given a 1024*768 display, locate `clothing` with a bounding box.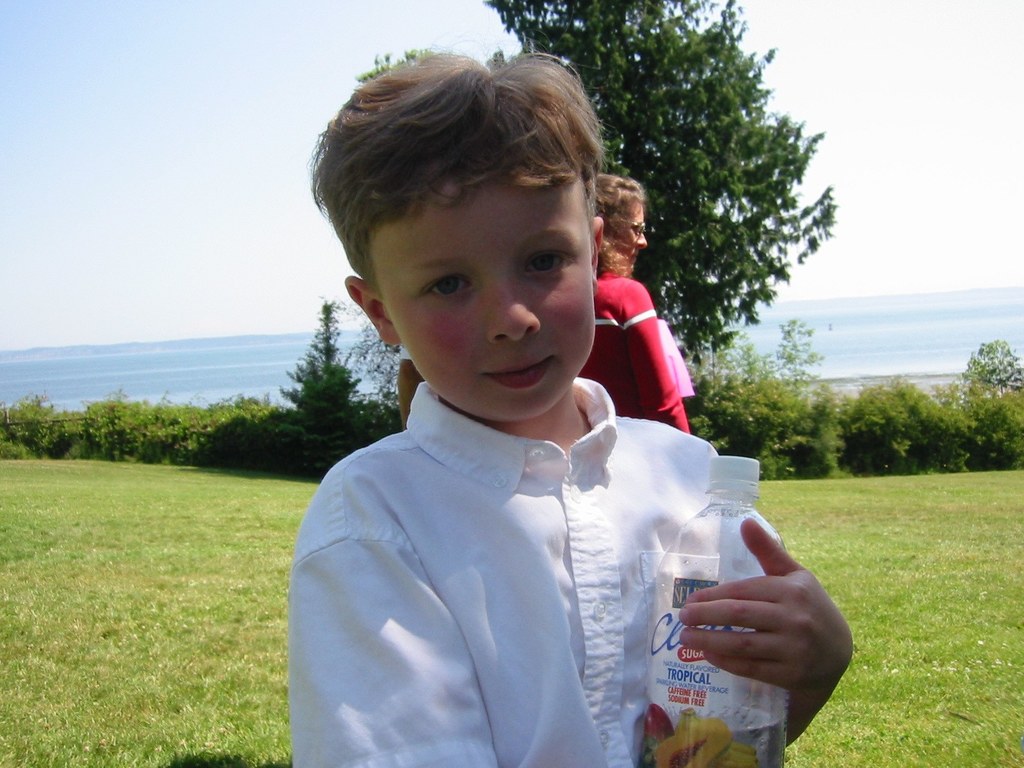
Located: x1=572, y1=271, x2=692, y2=437.
